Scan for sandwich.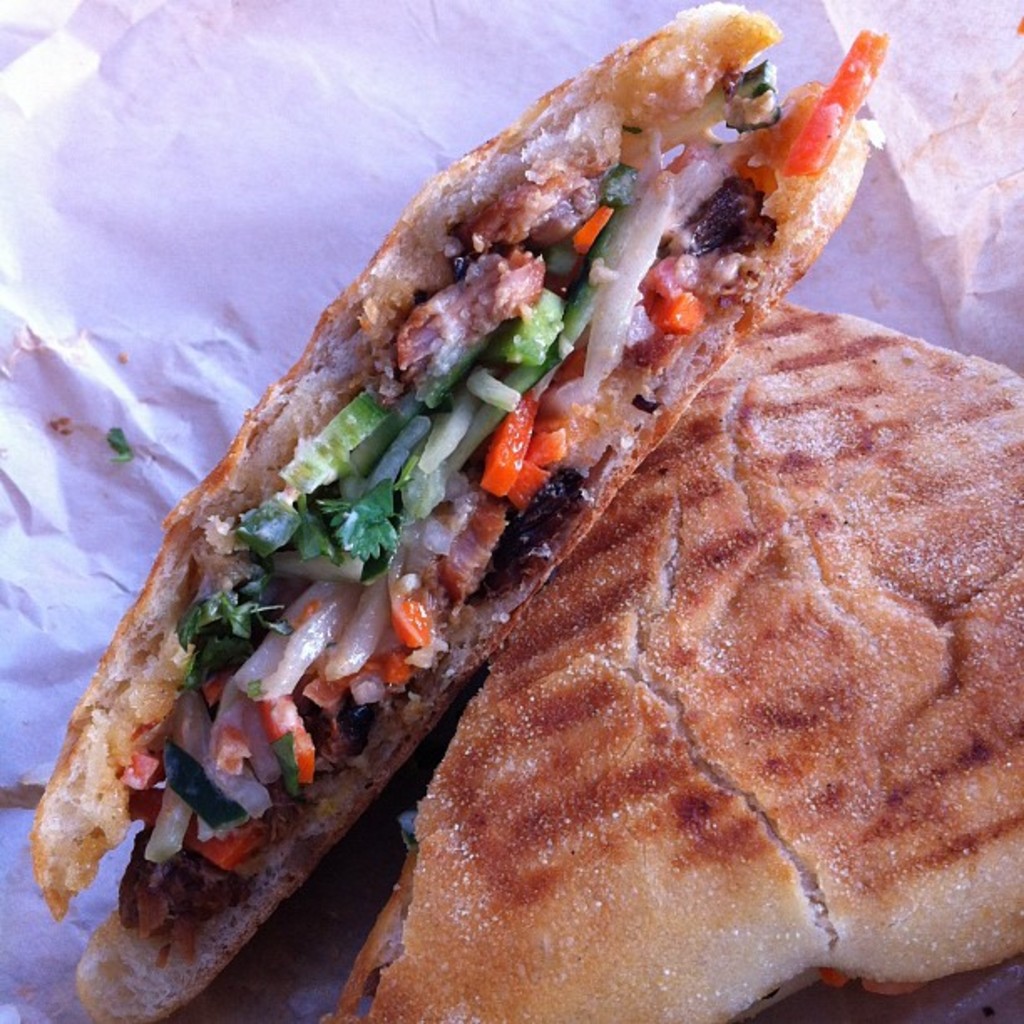
Scan result: select_region(30, 0, 892, 1022).
